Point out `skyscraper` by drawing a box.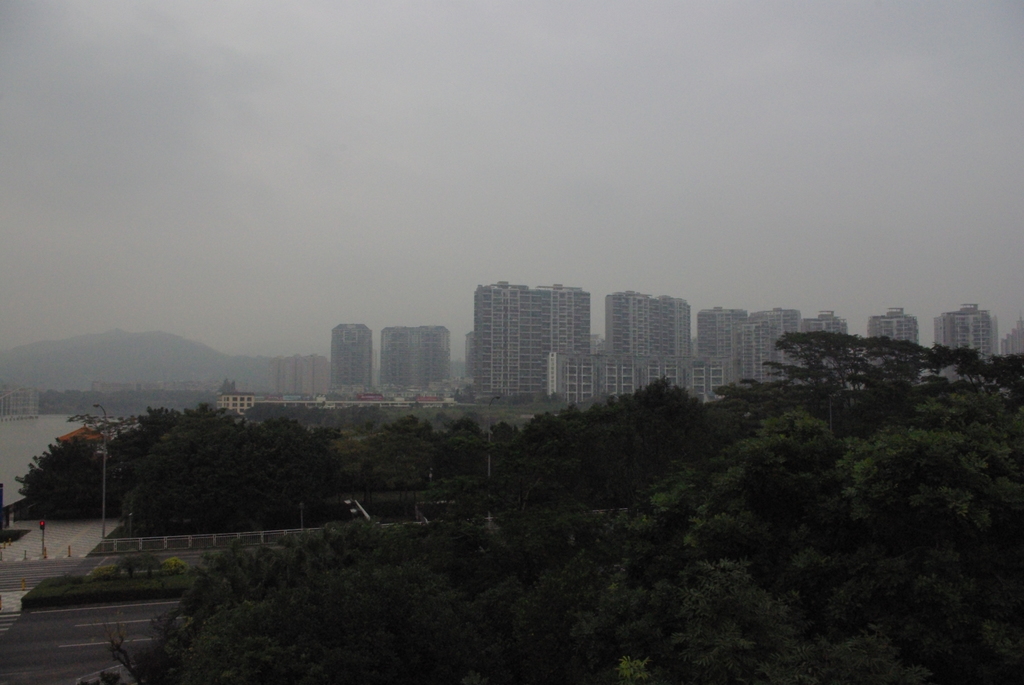
(326, 318, 375, 388).
